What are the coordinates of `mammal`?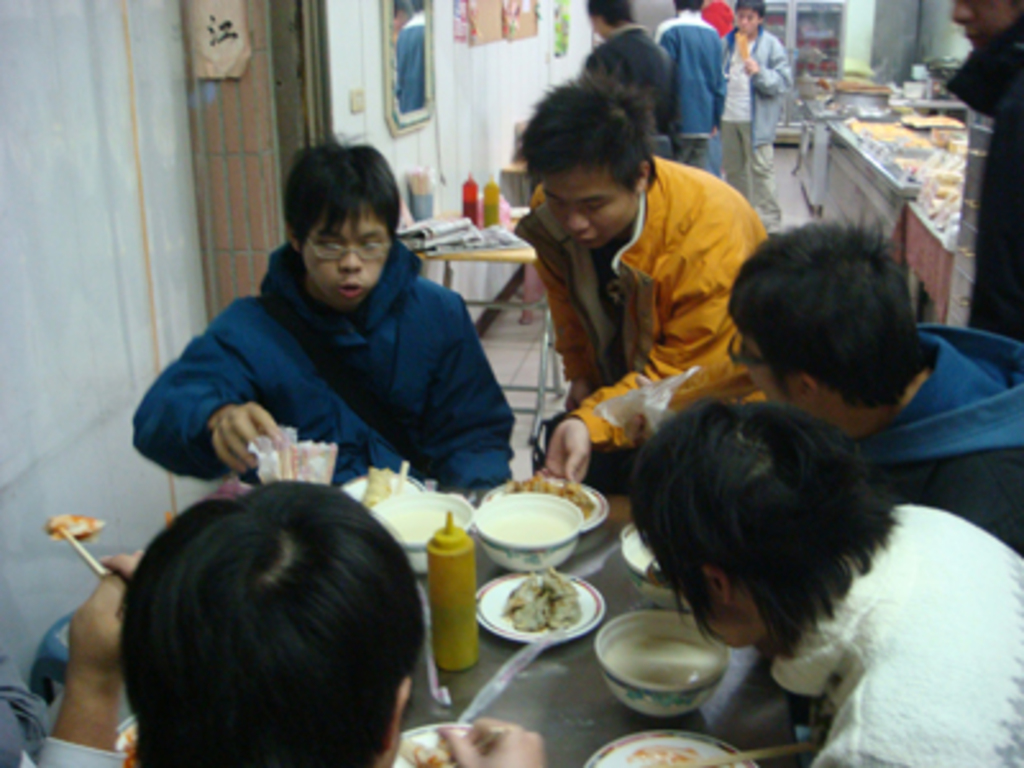
[left=655, top=0, right=735, bottom=177].
